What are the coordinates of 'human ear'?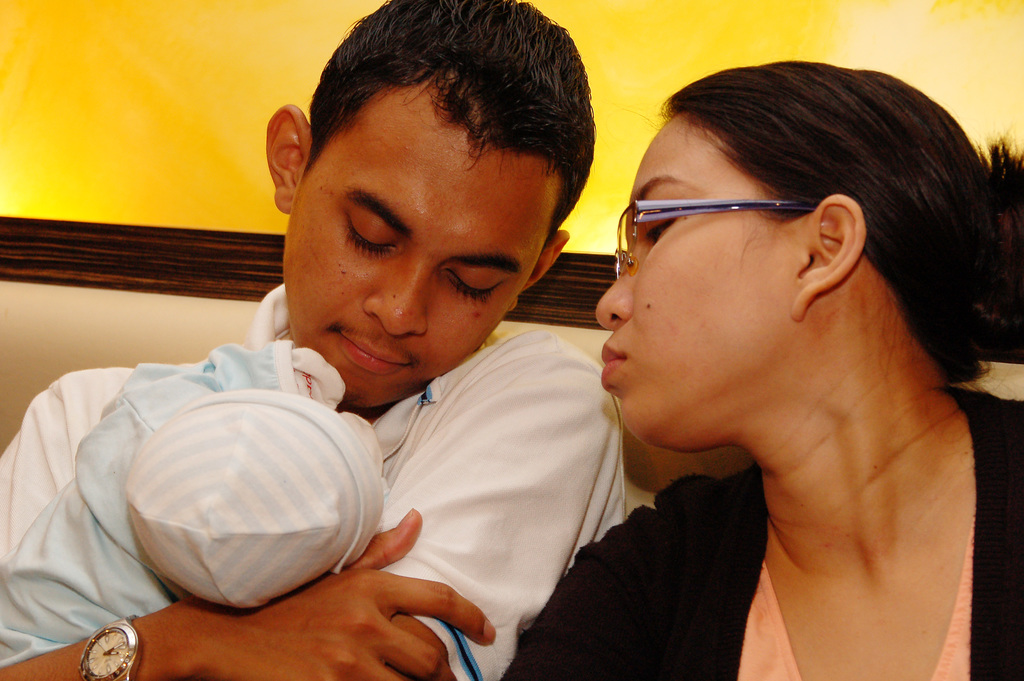
BBox(796, 193, 868, 324).
